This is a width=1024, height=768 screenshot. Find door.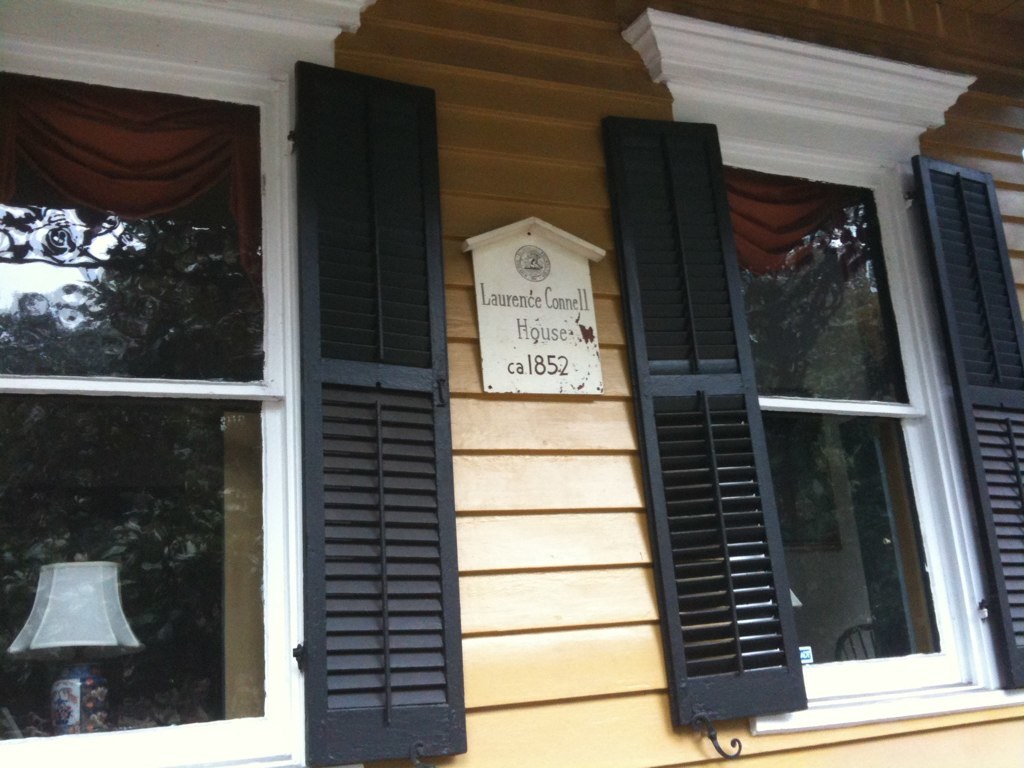
Bounding box: rect(267, 43, 448, 729).
